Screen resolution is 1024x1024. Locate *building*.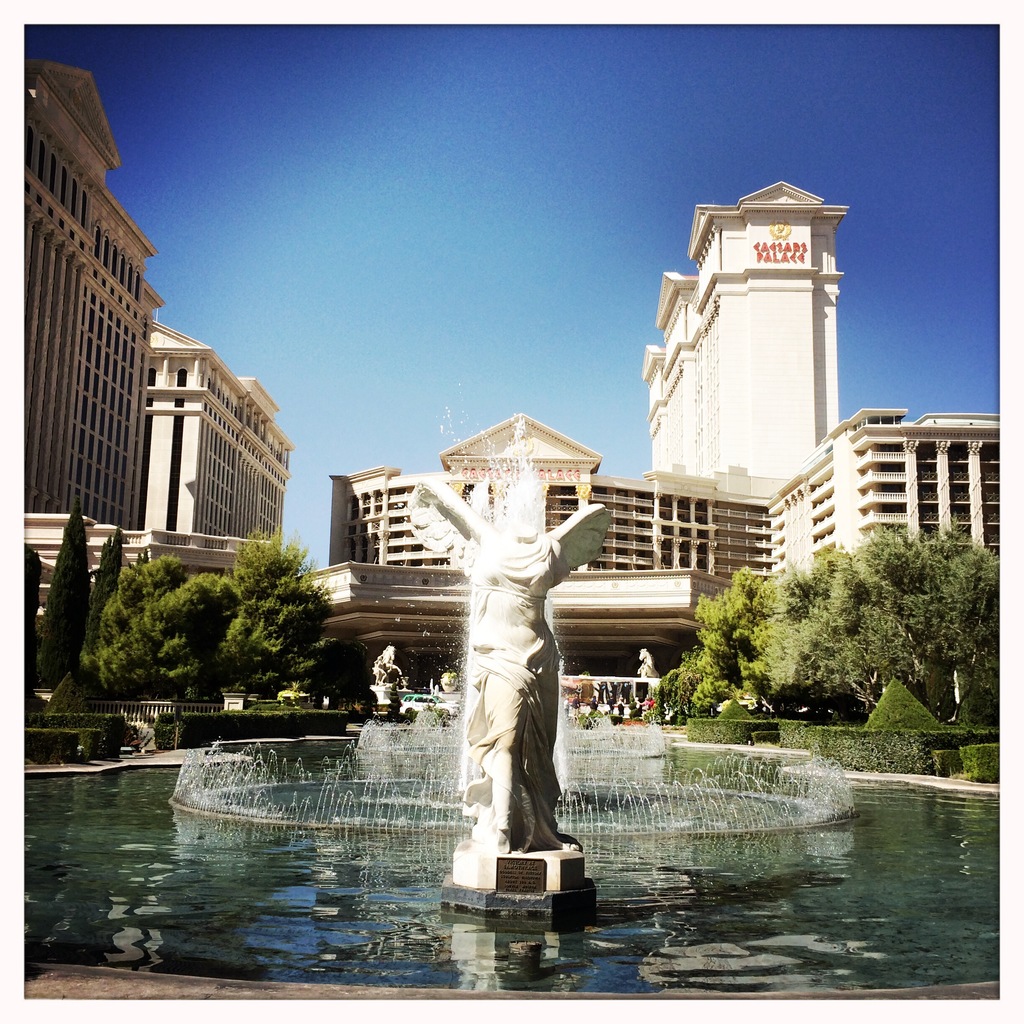
[637, 178, 847, 502].
